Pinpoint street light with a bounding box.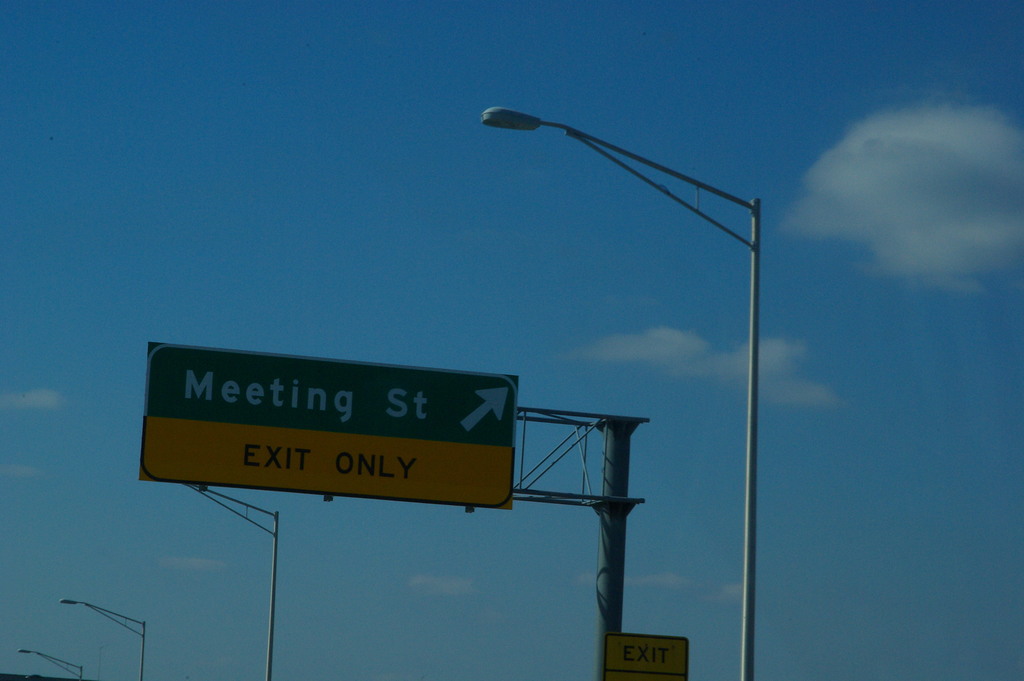
bbox=[10, 645, 88, 678].
